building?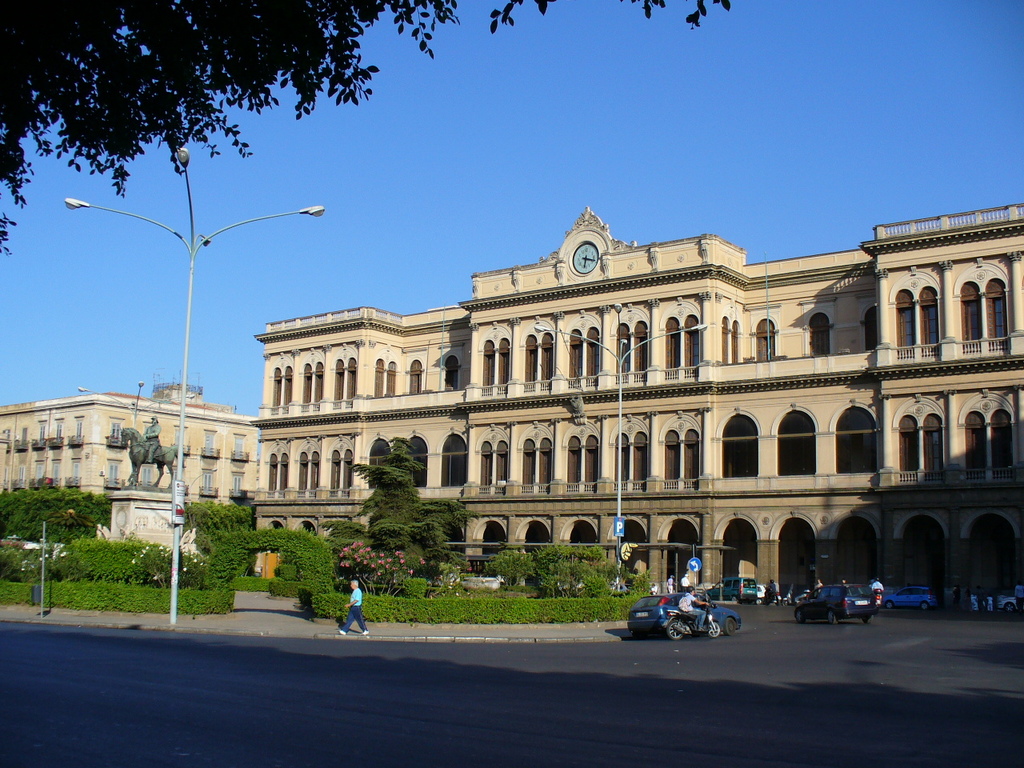
<bbox>0, 370, 250, 557</bbox>
